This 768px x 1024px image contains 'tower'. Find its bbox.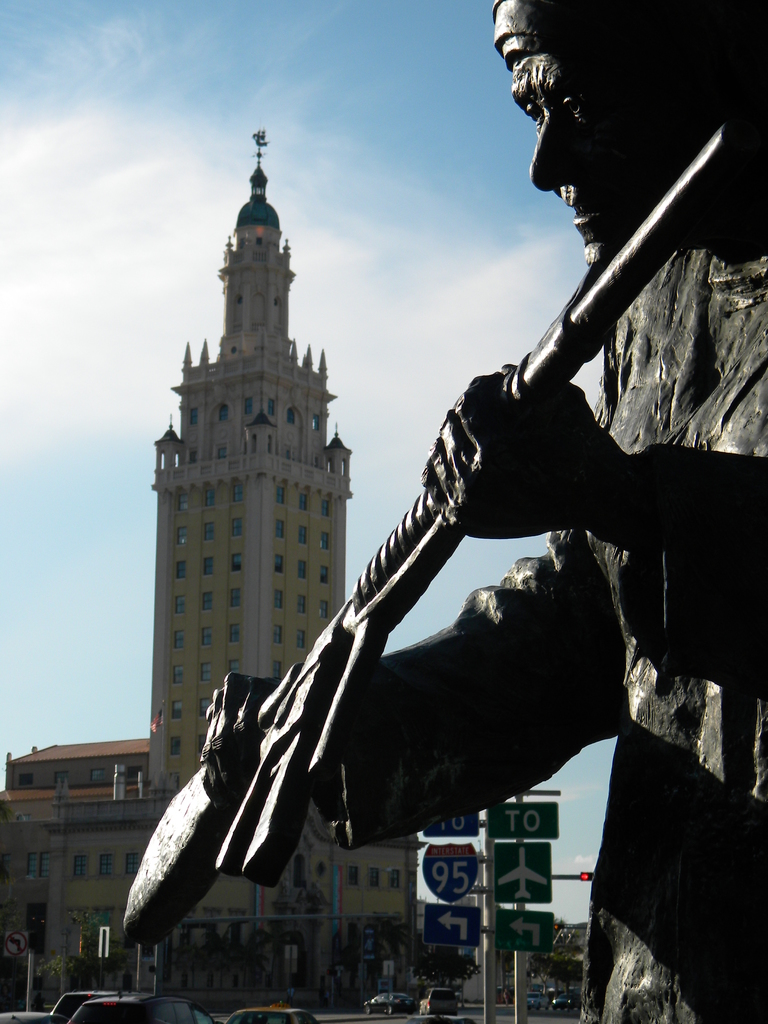
(left=132, top=122, right=373, bottom=766).
